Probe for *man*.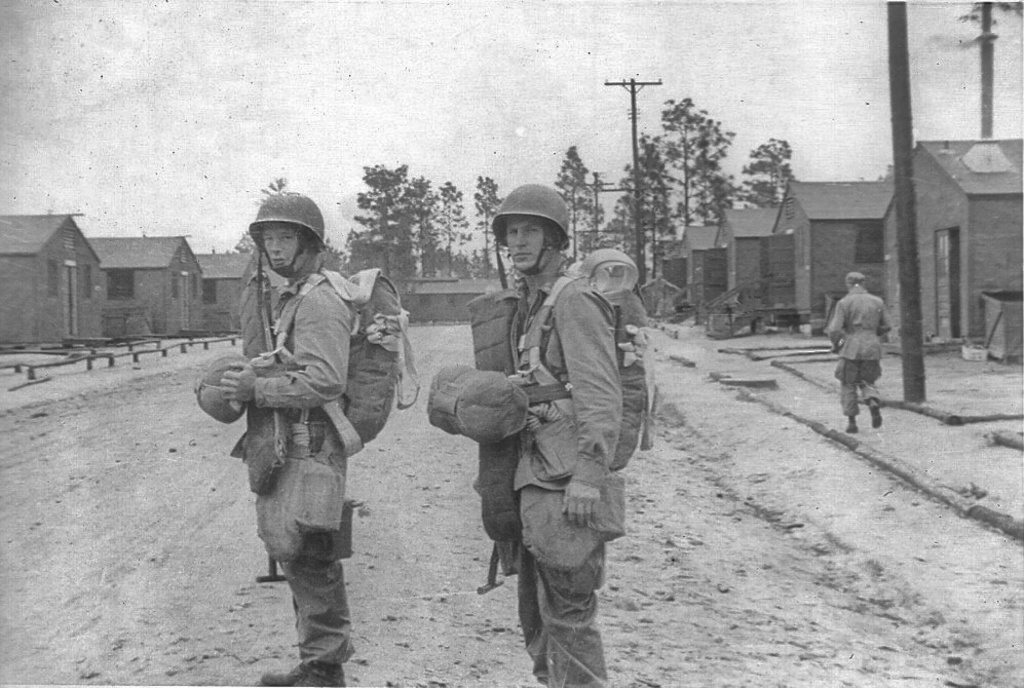
Probe result: [left=218, top=194, right=357, bottom=687].
